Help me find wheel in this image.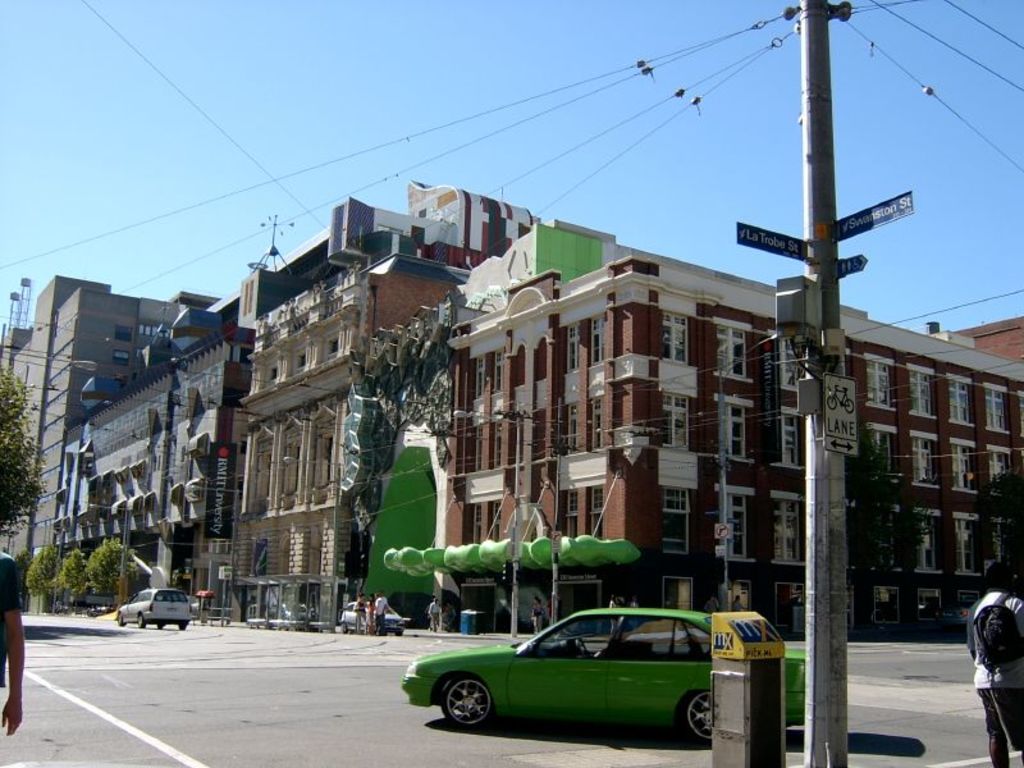
Found it: locate(115, 614, 125, 628).
